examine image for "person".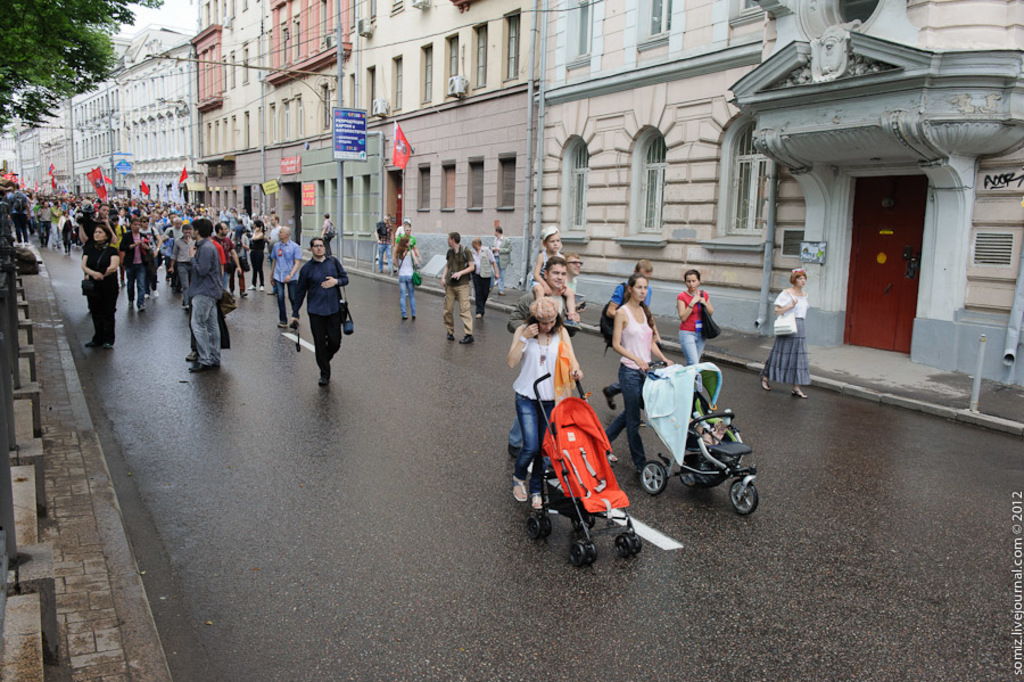
Examination result: region(438, 229, 473, 337).
